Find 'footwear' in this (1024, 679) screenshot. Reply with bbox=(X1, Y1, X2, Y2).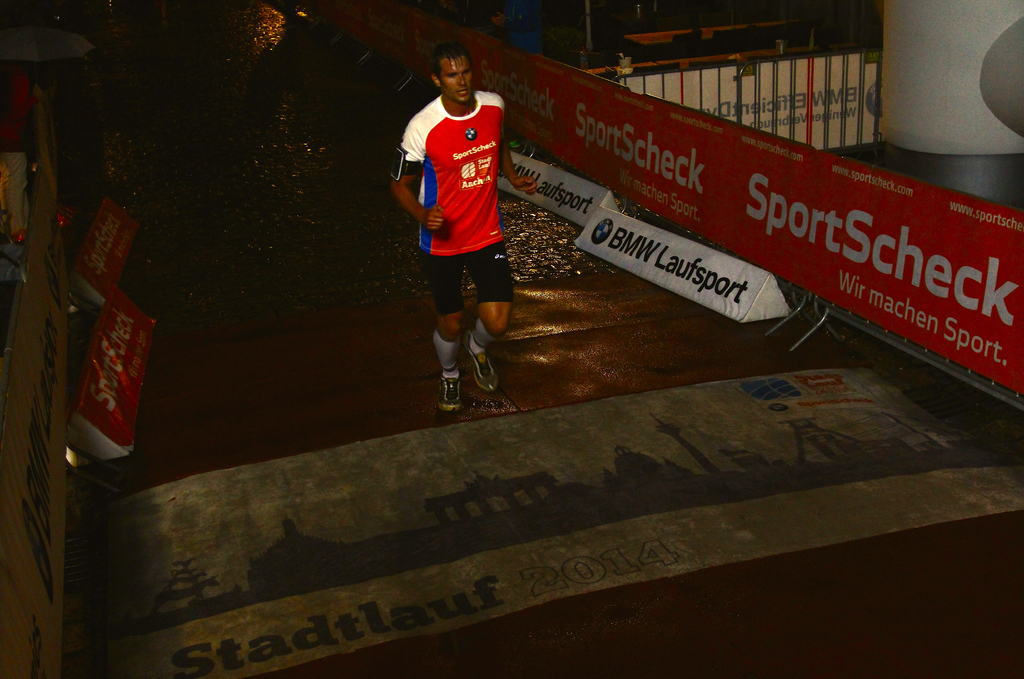
bbox=(467, 338, 502, 394).
